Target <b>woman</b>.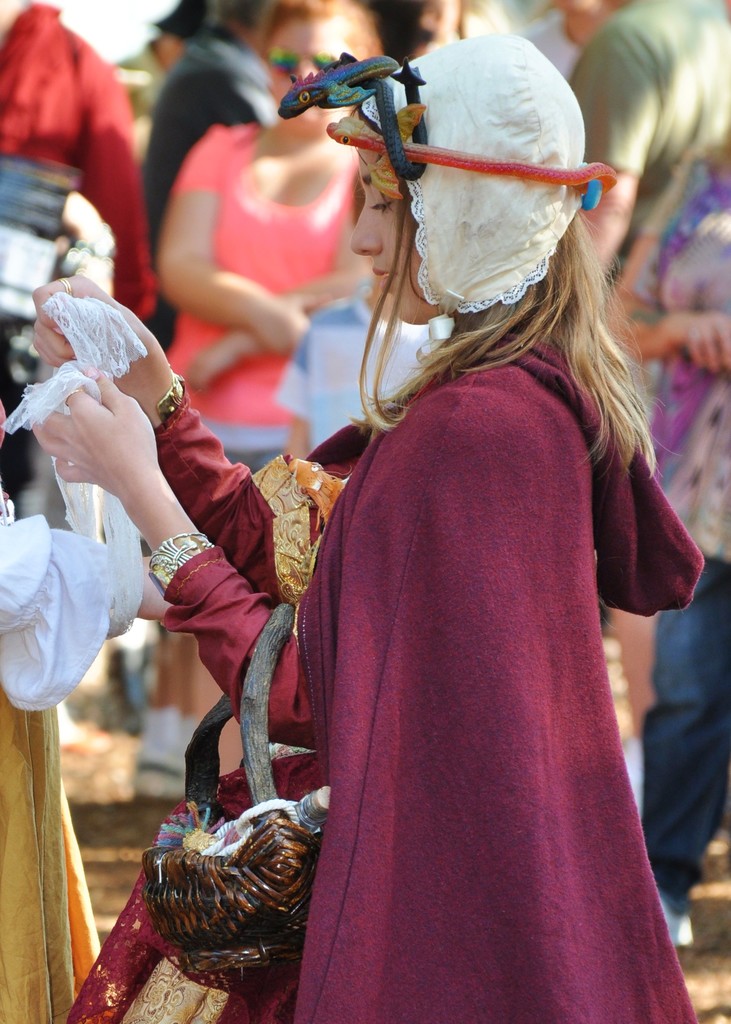
Target region: select_region(613, 127, 730, 938).
